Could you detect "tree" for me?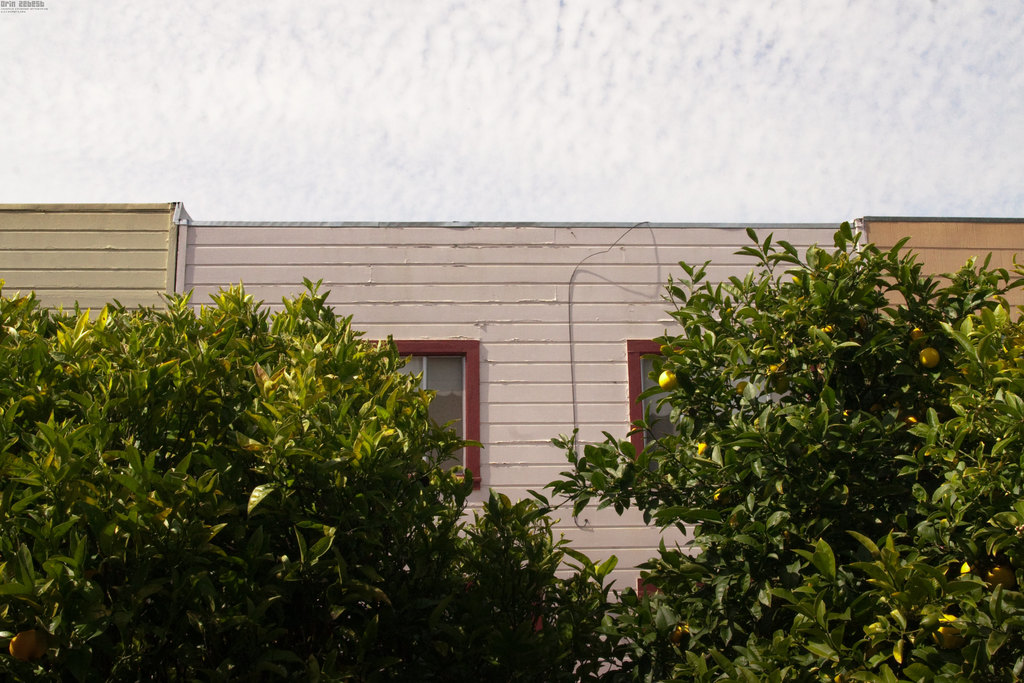
Detection result: [548,226,1023,682].
